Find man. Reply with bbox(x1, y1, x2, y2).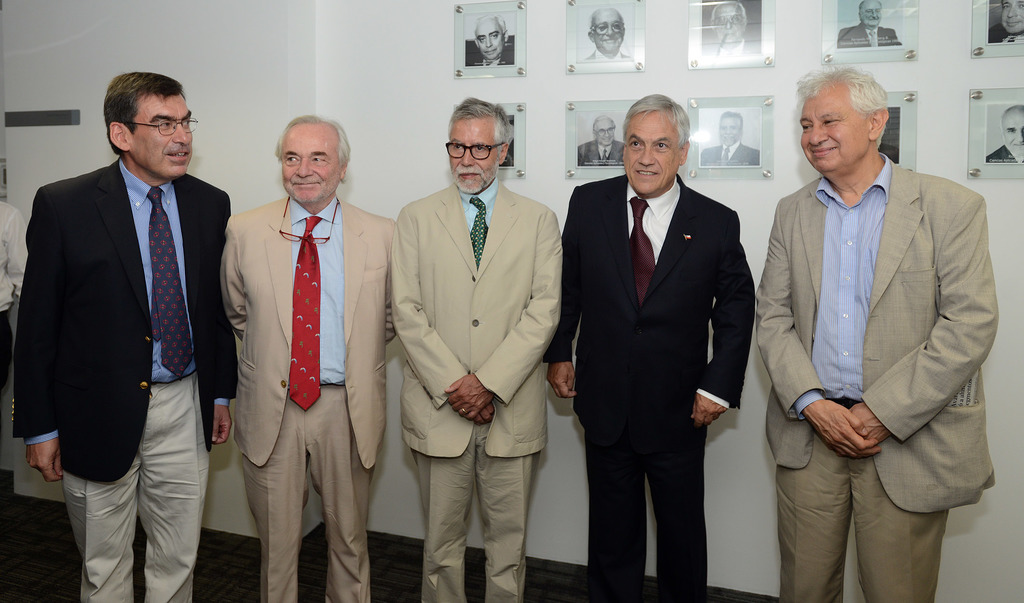
bbox(701, 110, 760, 168).
